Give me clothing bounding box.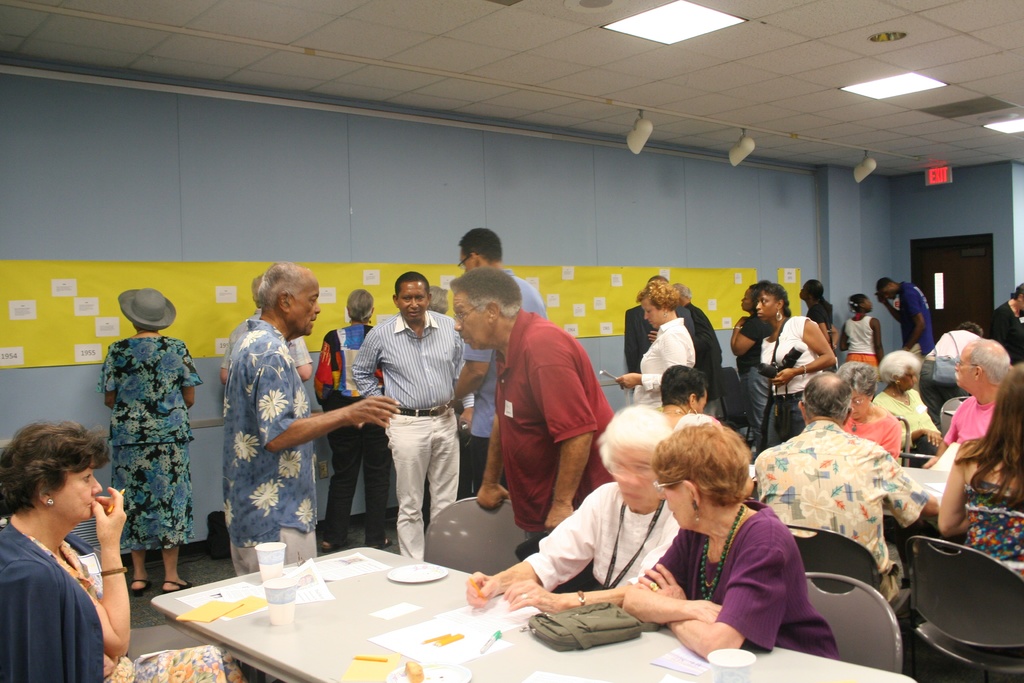
left=757, top=311, right=824, bottom=441.
